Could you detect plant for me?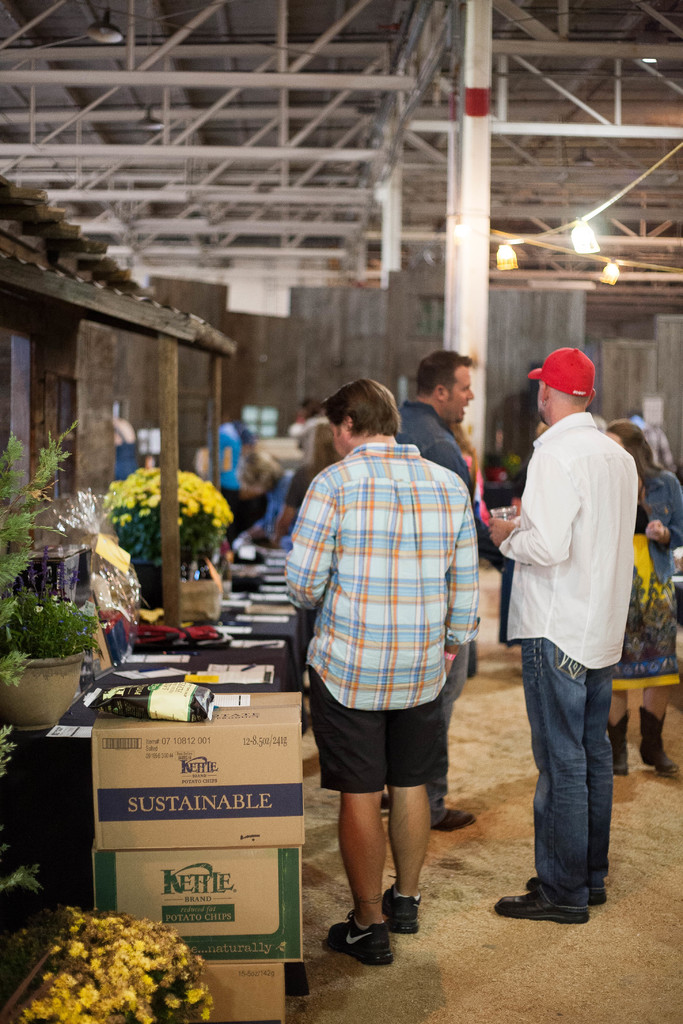
Detection result: [x1=94, y1=463, x2=229, y2=612].
